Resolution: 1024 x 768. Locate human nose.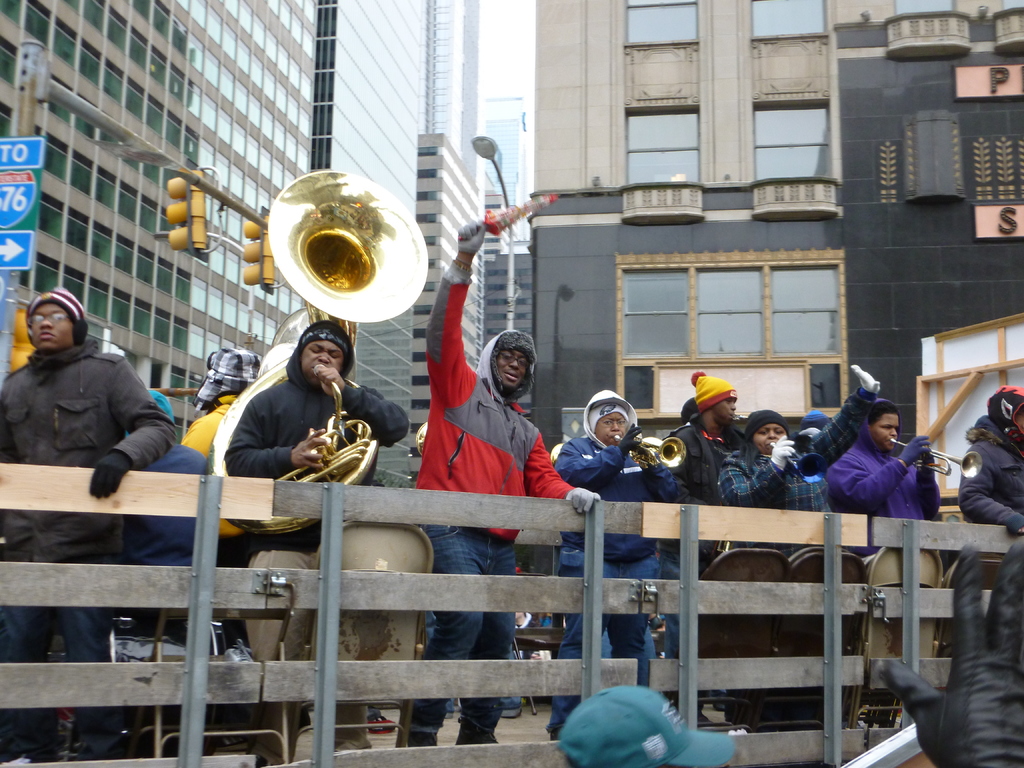
Rect(609, 420, 620, 432).
